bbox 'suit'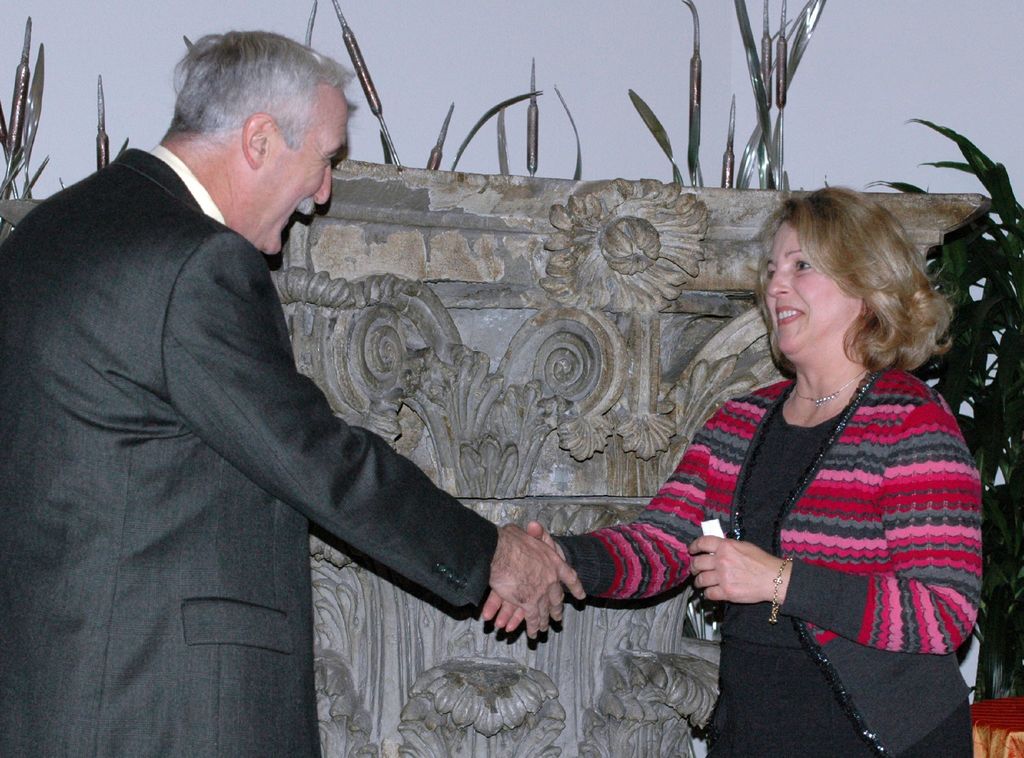
l=17, t=78, r=453, b=738
